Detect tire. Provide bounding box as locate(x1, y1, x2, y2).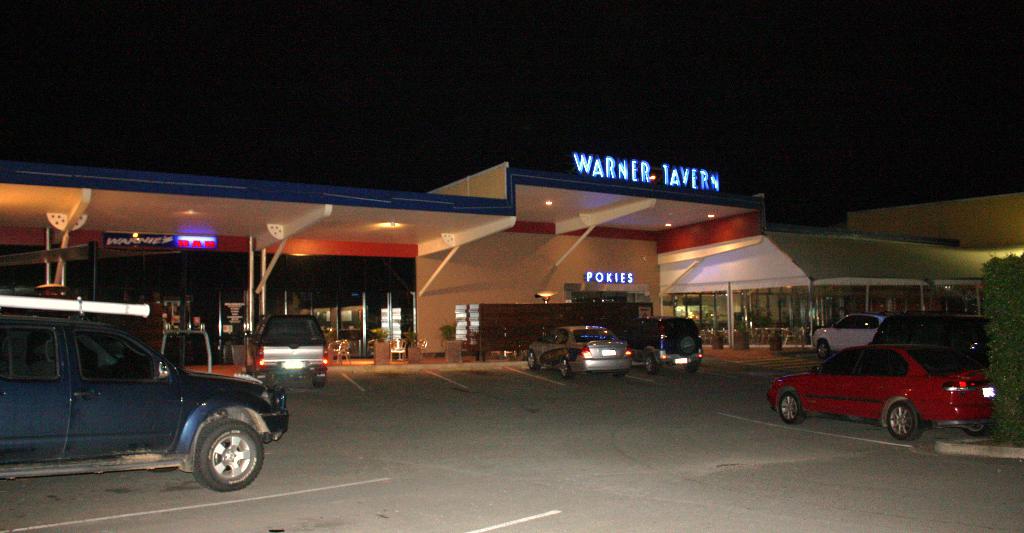
locate(646, 355, 661, 373).
